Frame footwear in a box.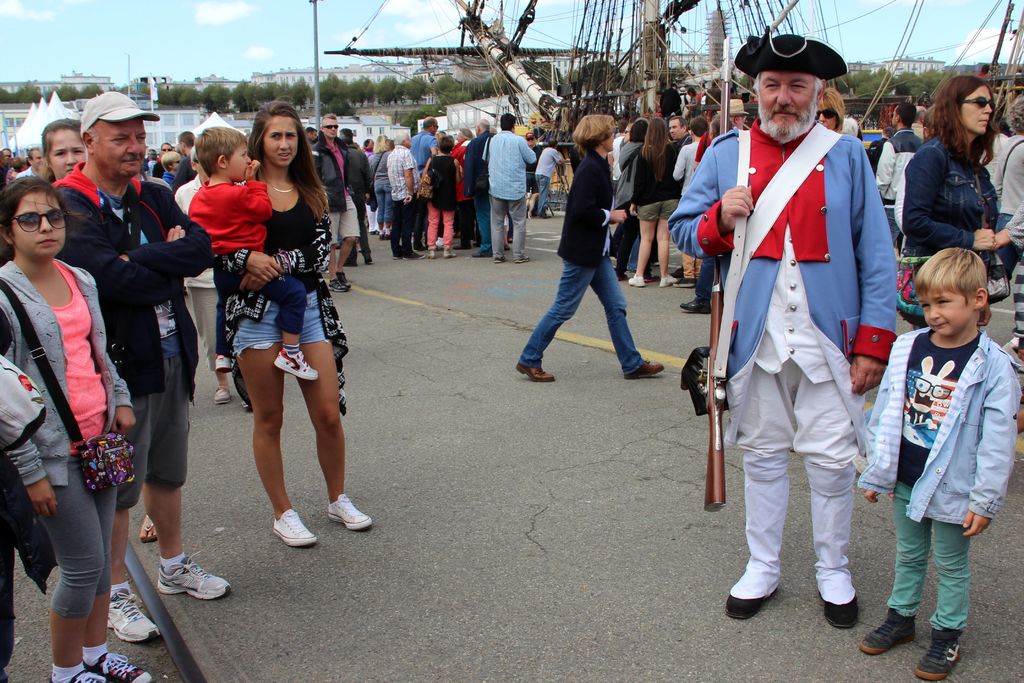
727,588,781,618.
